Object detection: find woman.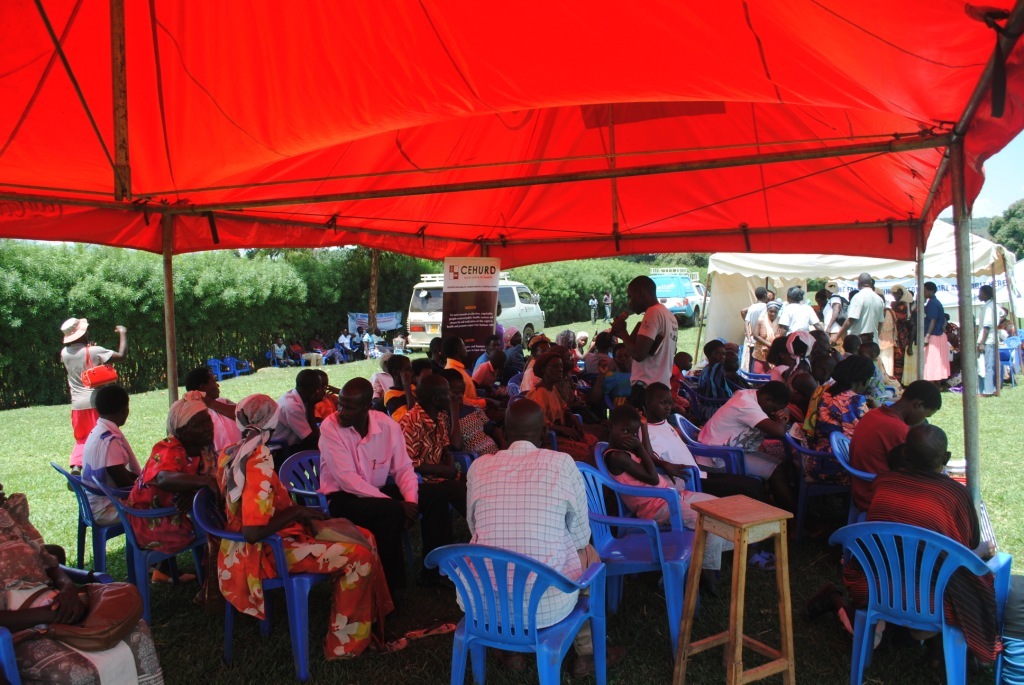
[381,350,417,410].
